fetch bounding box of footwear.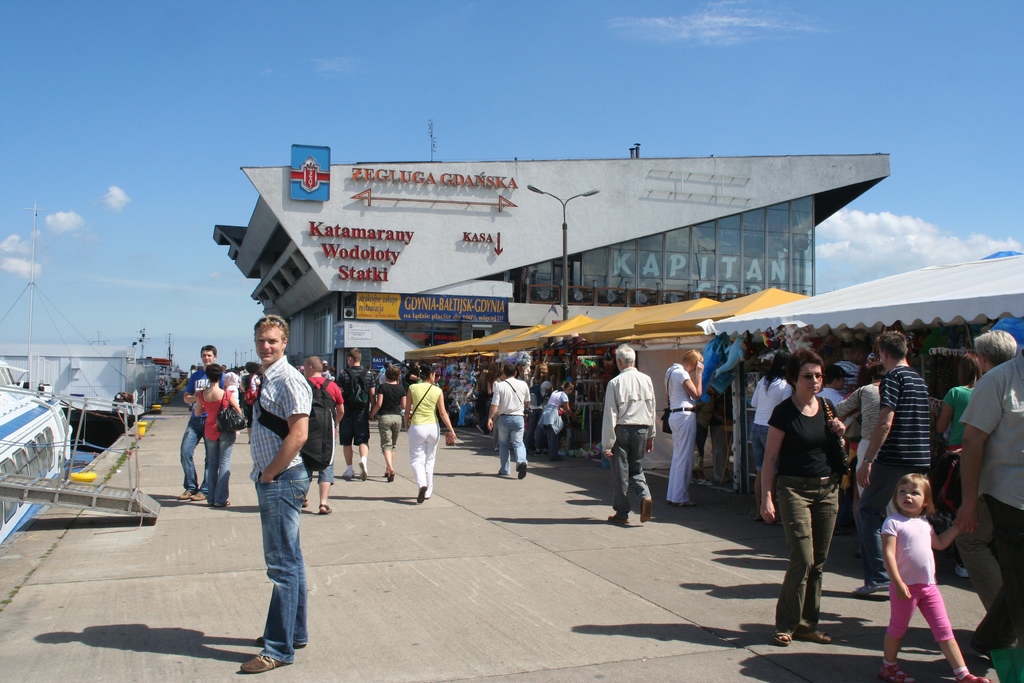
Bbox: select_region(425, 484, 435, 500).
